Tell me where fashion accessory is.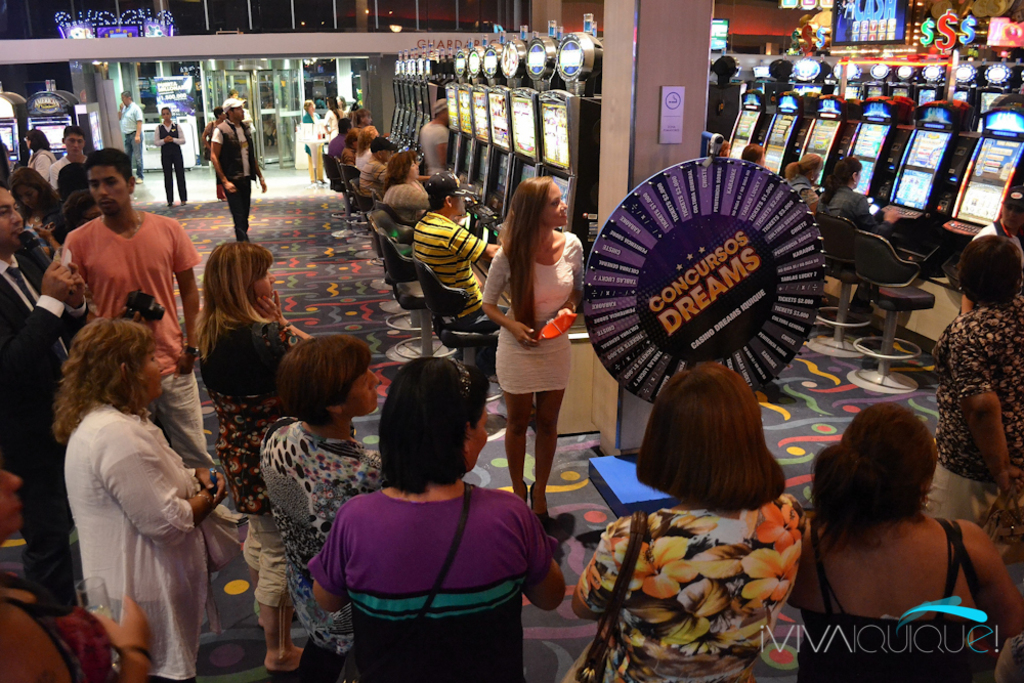
fashion accessory is at locate(283, 321, 297, 330).
